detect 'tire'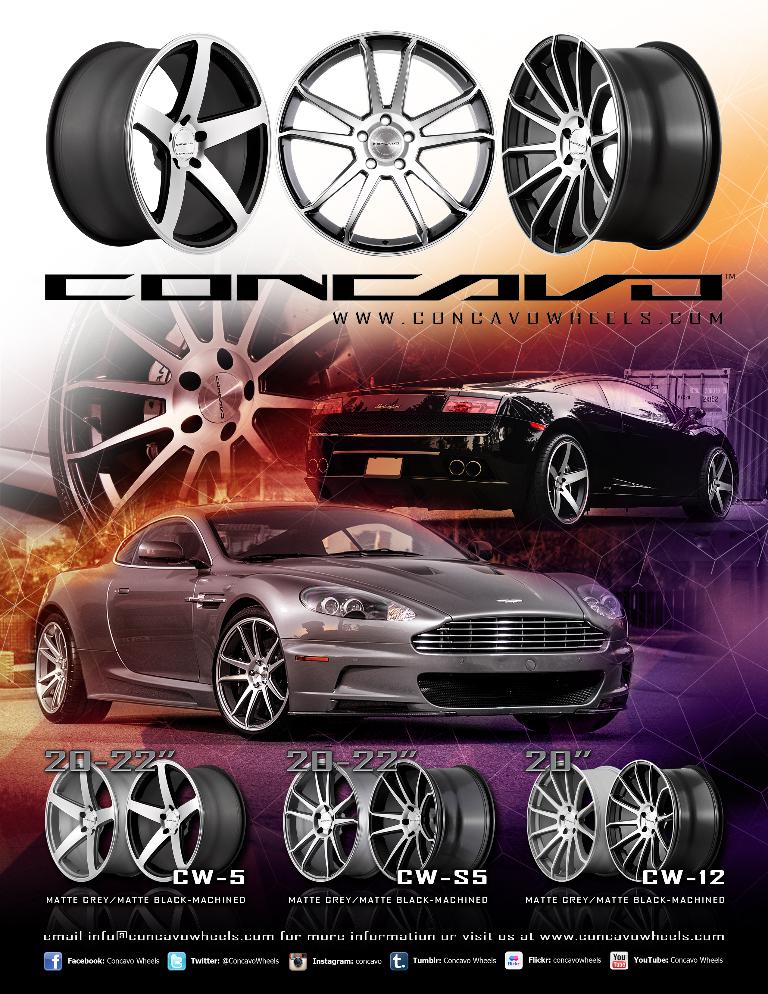
309 481 362 502
